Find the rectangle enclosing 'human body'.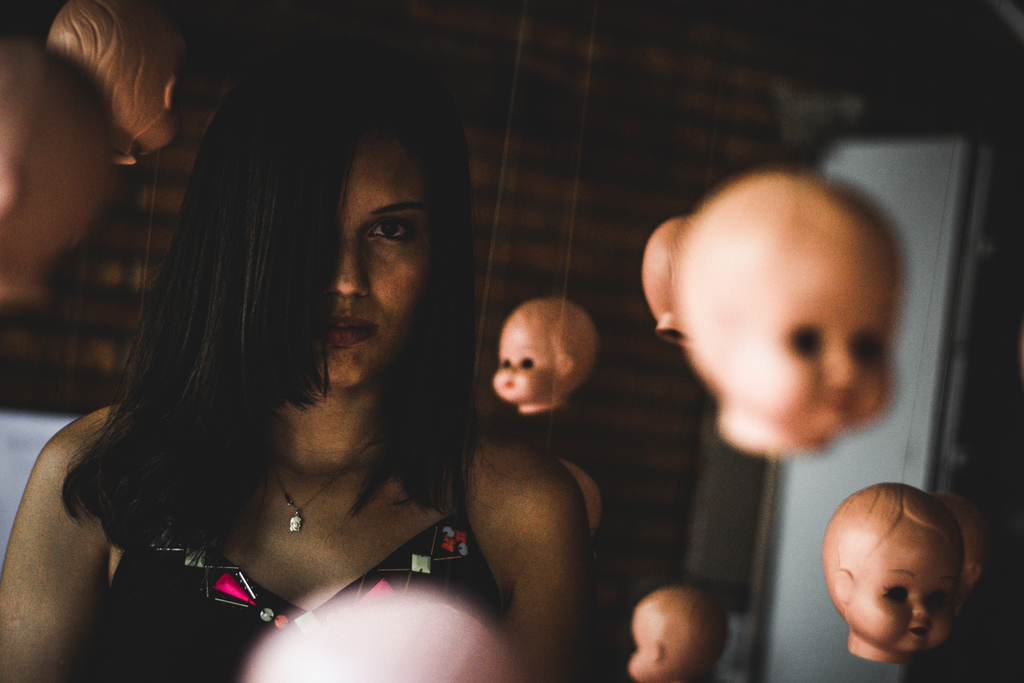
[left=642, top=213, right=687, bottom=350].
